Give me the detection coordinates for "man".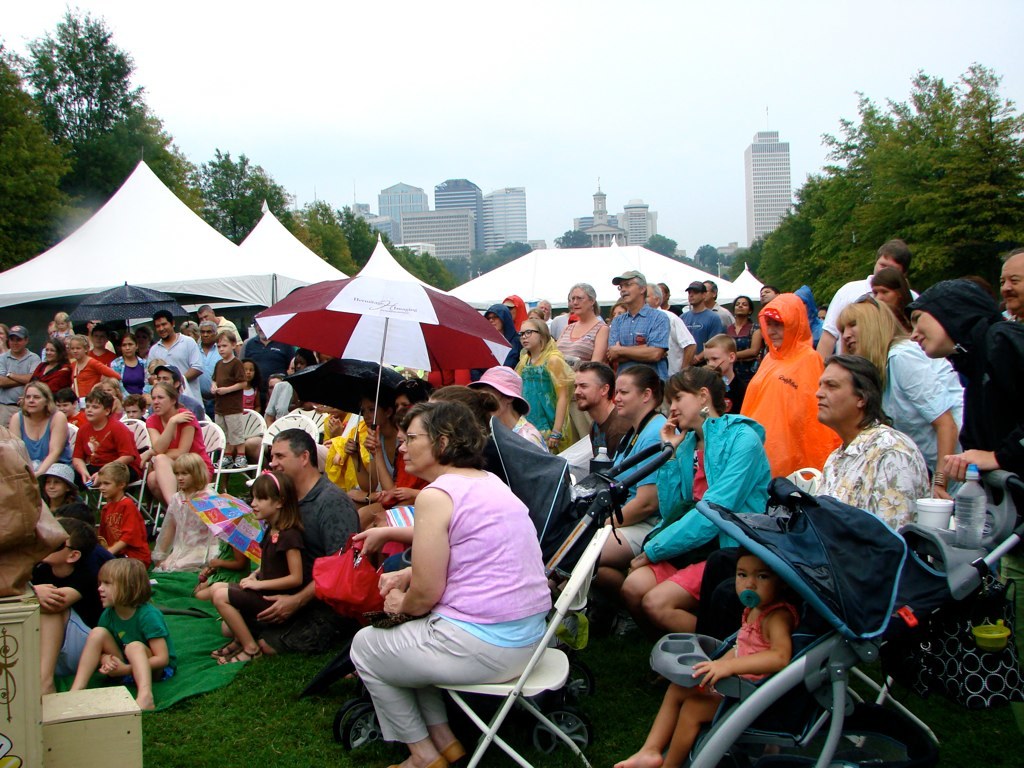
detection(604, 268, 671, 416).
